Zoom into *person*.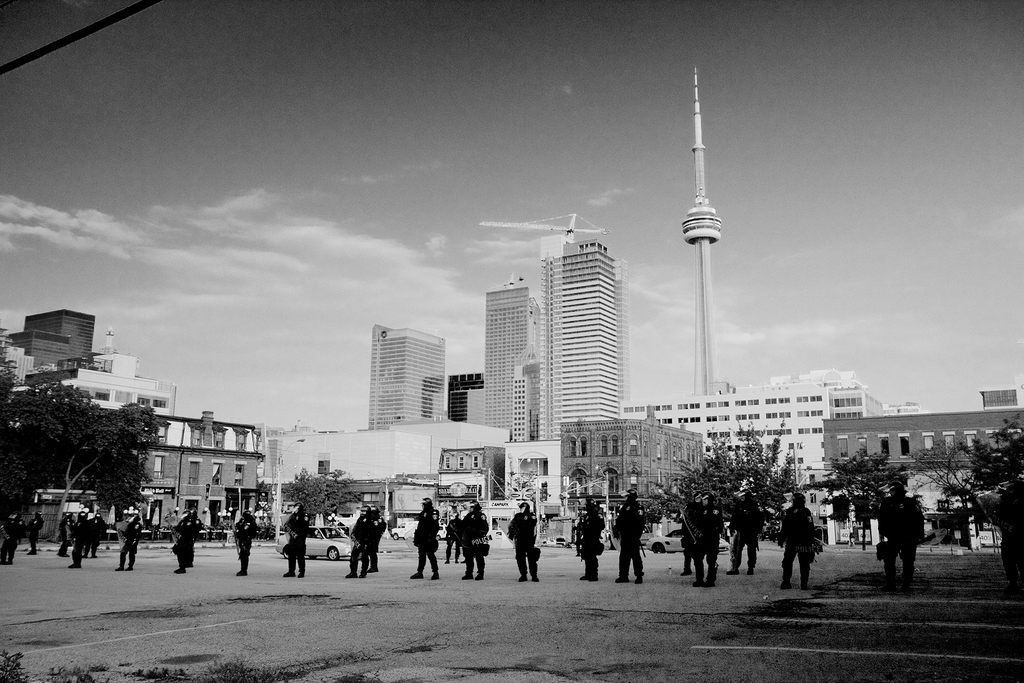
Zoom target: {"left": 344, "top": 502, "right": 381, "bottom": 582}.
